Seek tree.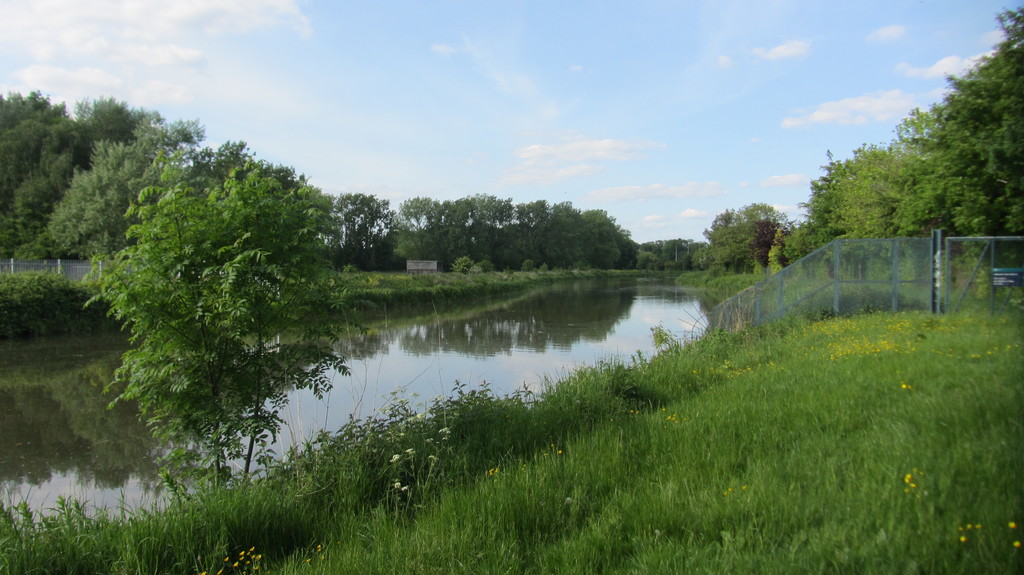
bbox(78, 125, 351, 501).
